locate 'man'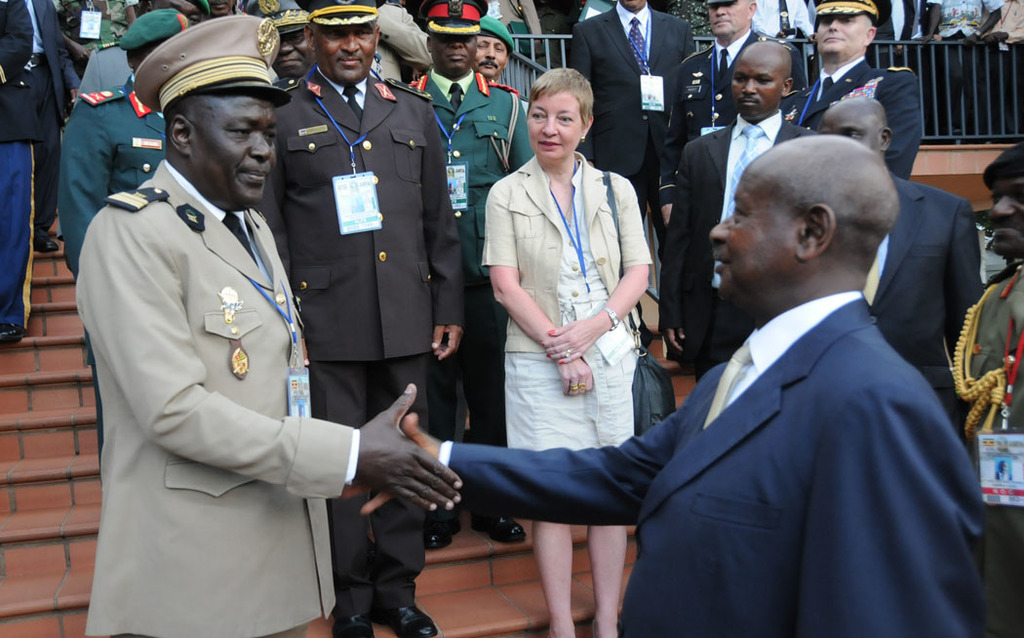
select_region(536, 0, 697, 243)
